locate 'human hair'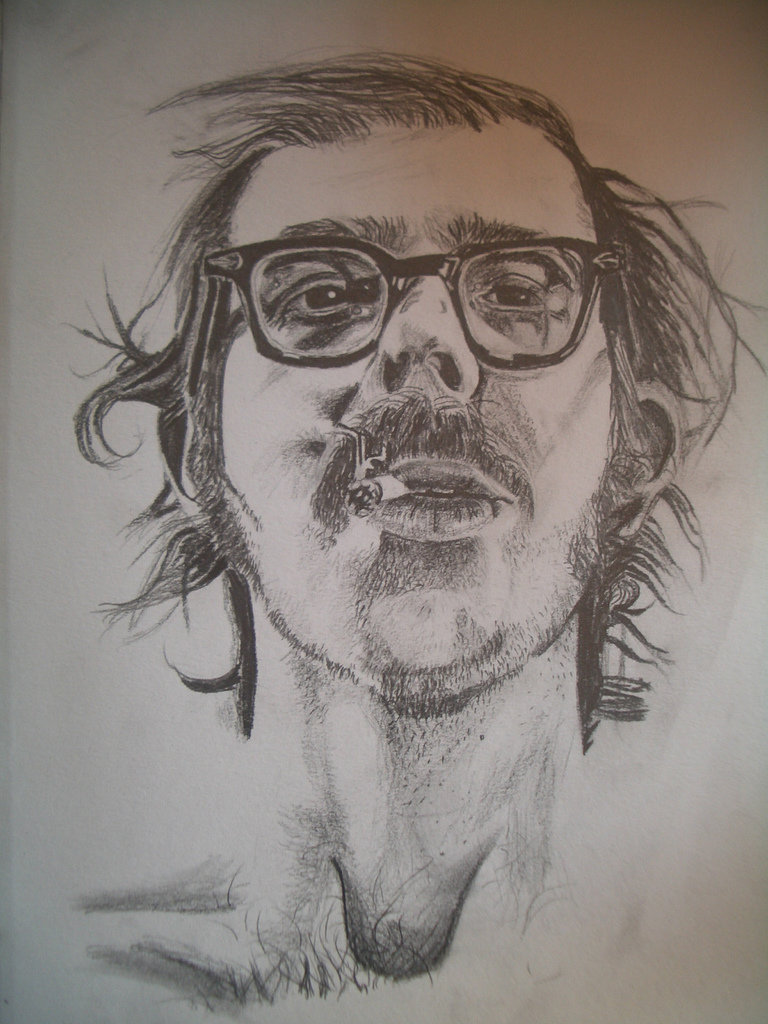
98:68:704:797
